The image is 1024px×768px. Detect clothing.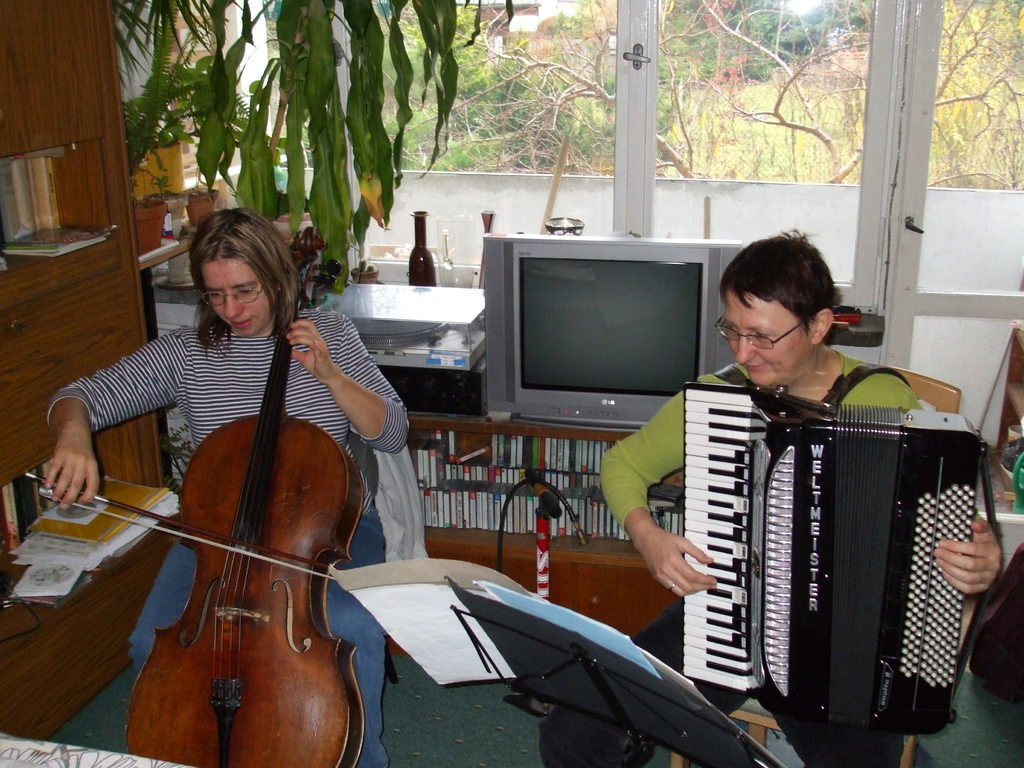
Detection: 89:254:378:749.
